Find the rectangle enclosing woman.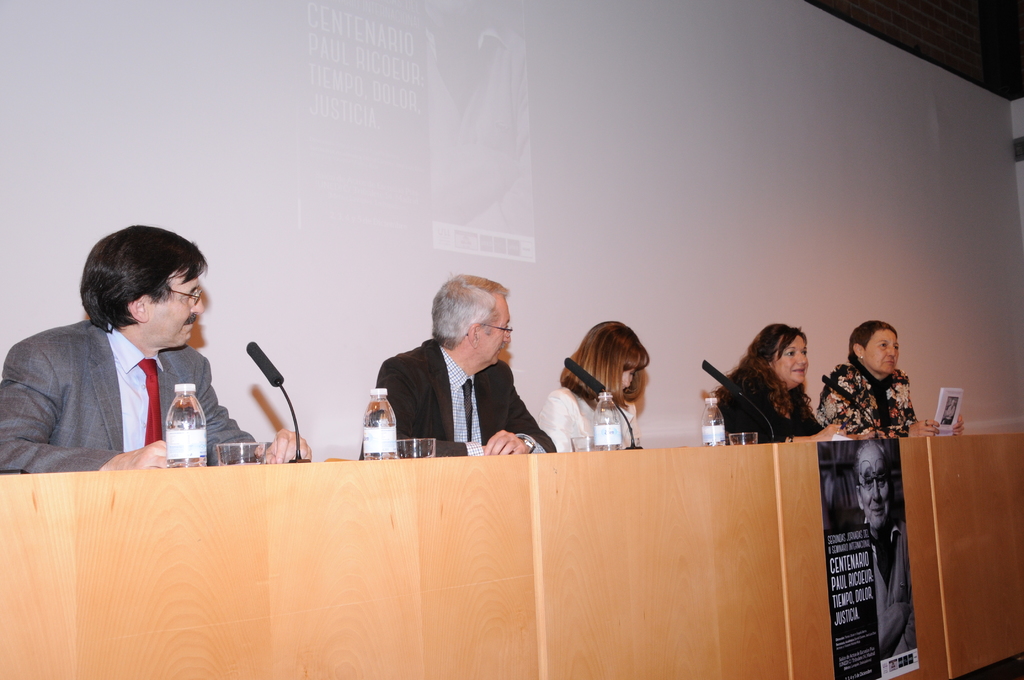
l=819, t=320, r=968, b=434.
